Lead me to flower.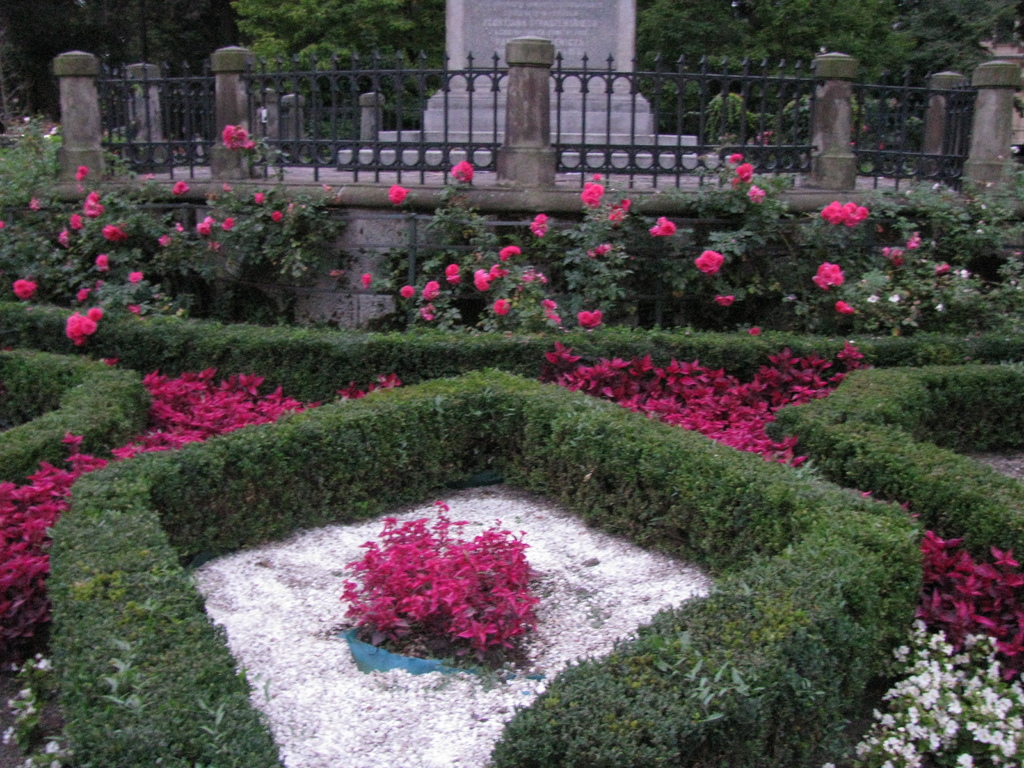
Lead to <box>221,125,241,150</box>.
